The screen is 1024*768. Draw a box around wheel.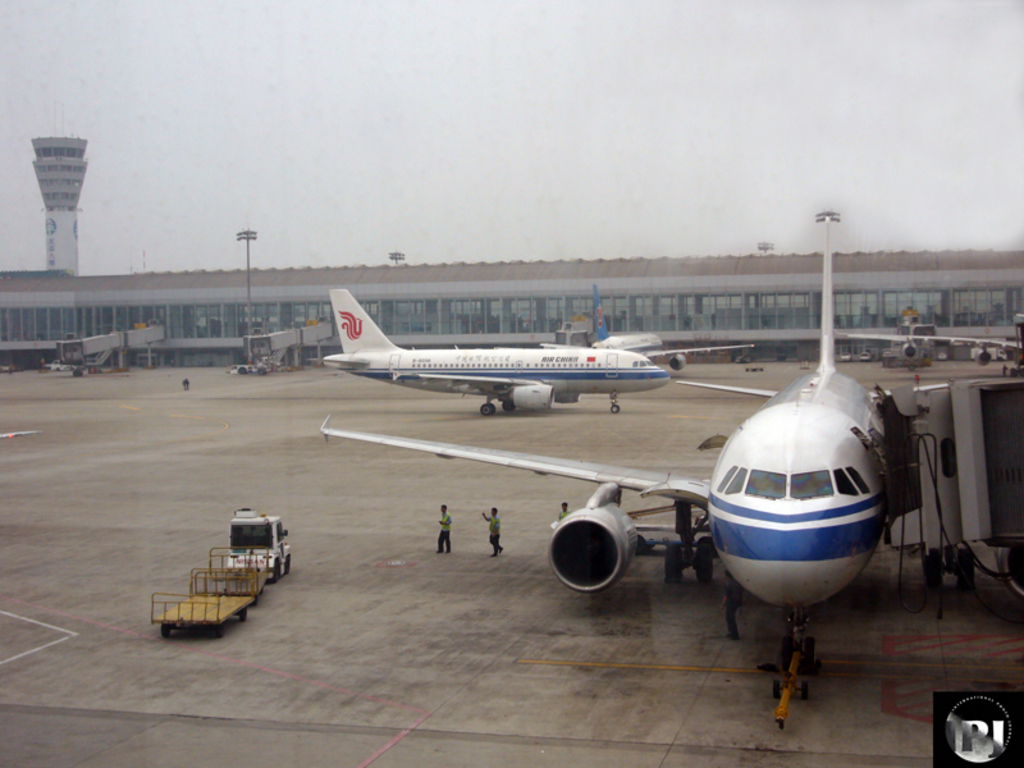
region(253, 596, 260, 603).
